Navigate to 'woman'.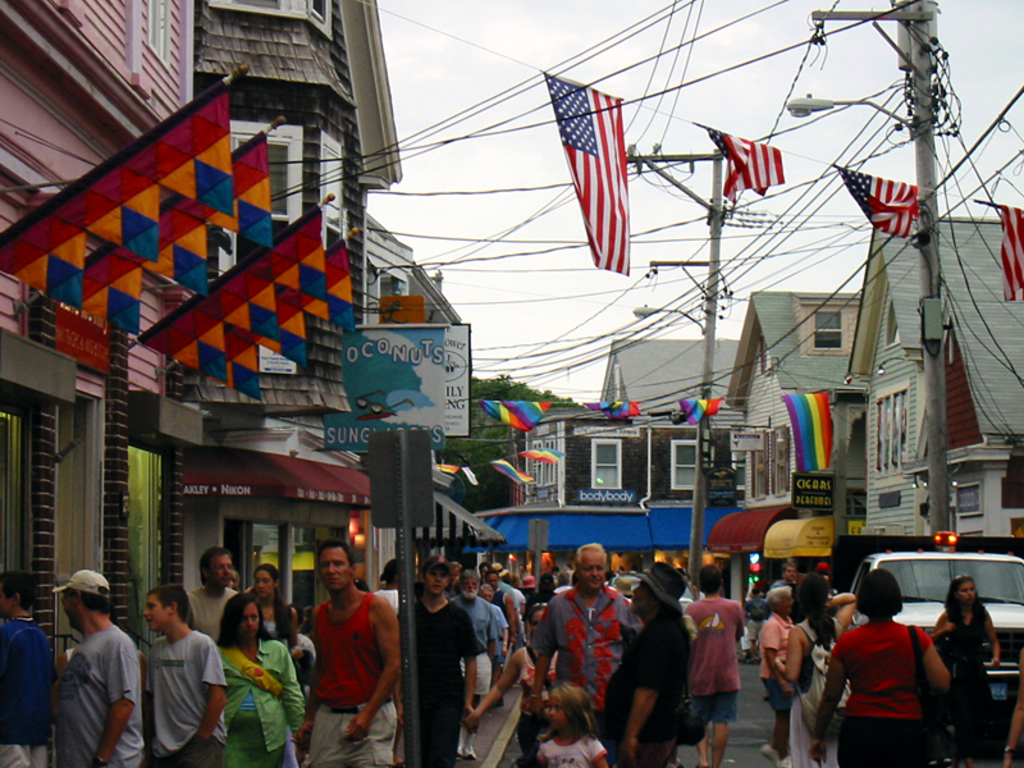
Navigation target: (x1=928, y1=573, x2=1001, y2=767).
